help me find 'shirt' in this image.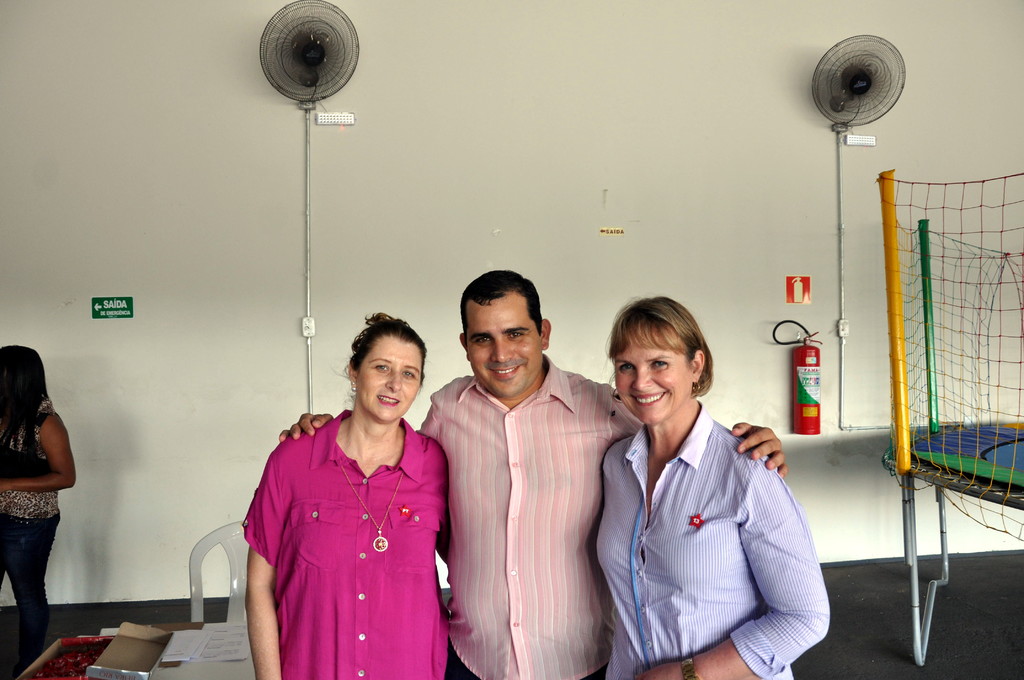
Found it: [591,401,830,679].
